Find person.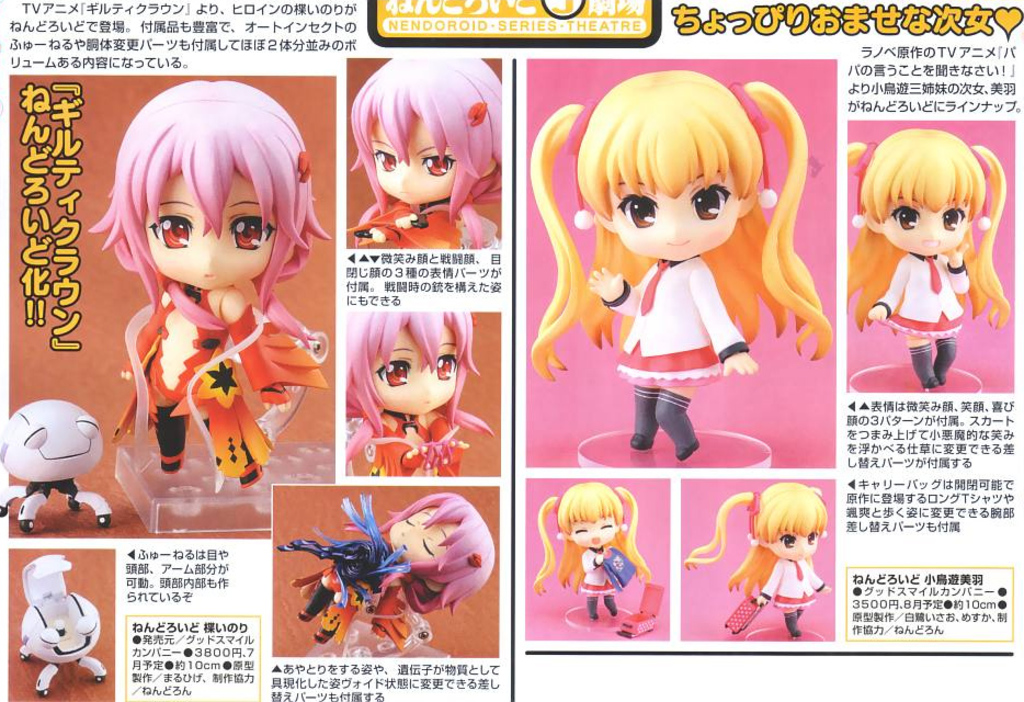
340 307 496 480.
